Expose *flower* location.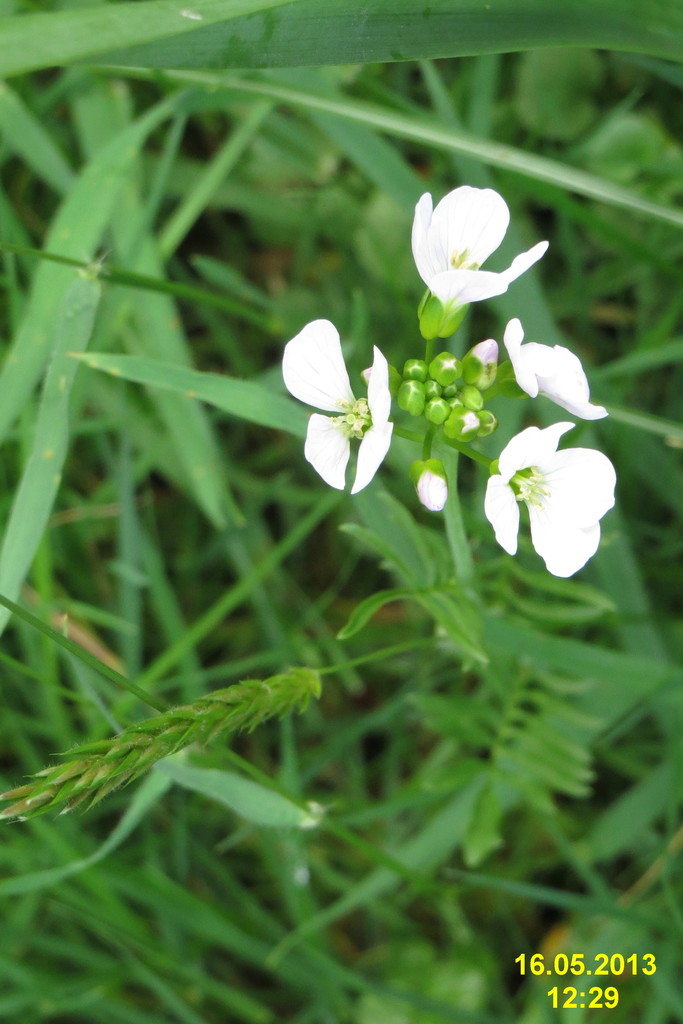
Exposed at select_region(505, 319, 605, 422).
